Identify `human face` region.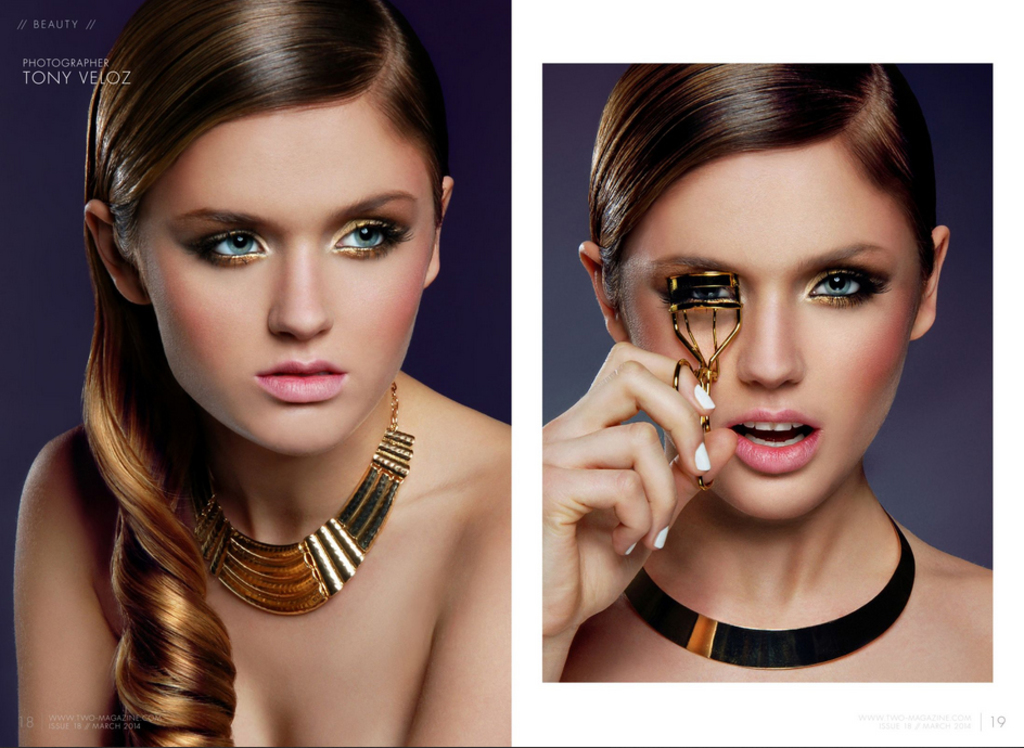
Region: bbox(618, 139, 923, 521).
